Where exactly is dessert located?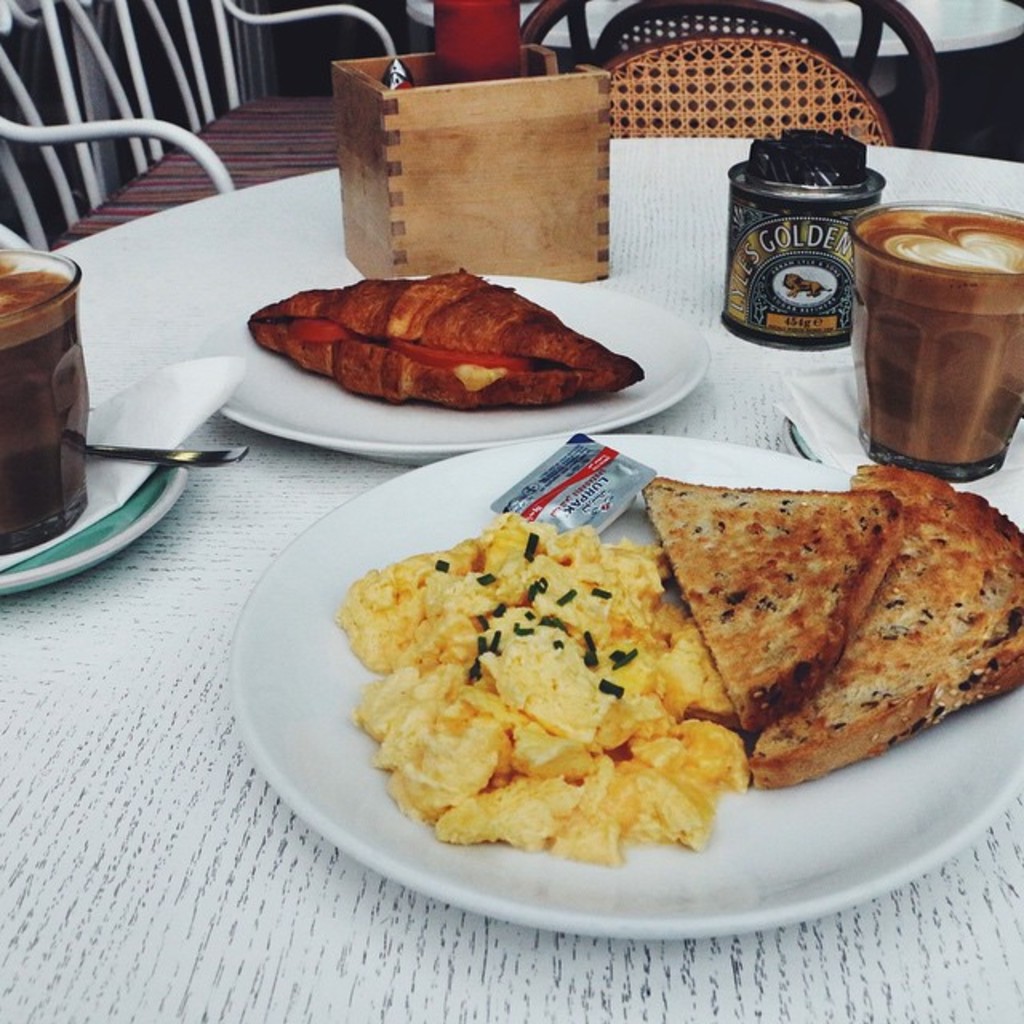
Its bounding box is 749:448:1022:786.
